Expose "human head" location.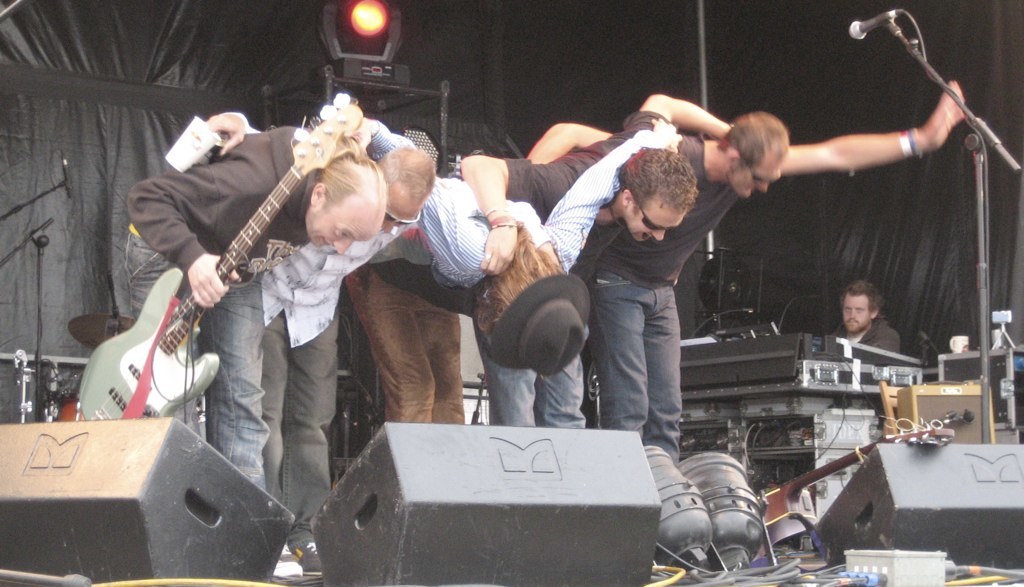
Exposed at x1=608 y1=136 x2=716 y2=232.
